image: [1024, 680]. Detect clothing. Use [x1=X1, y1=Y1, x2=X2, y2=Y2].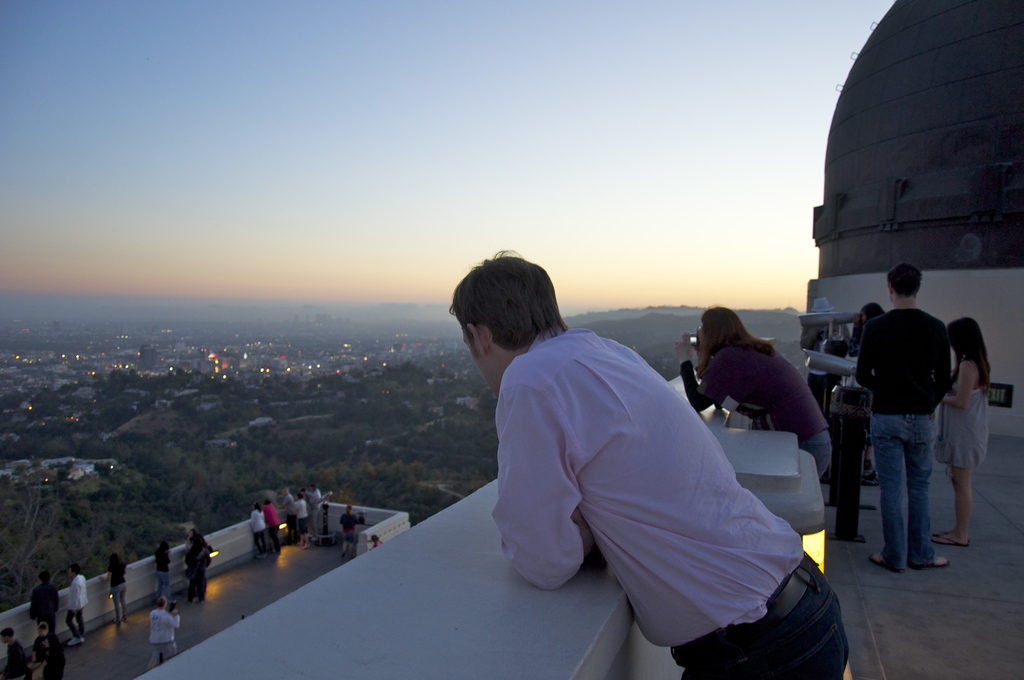
[x1=334, y1=510, x2=360, y2=561].
